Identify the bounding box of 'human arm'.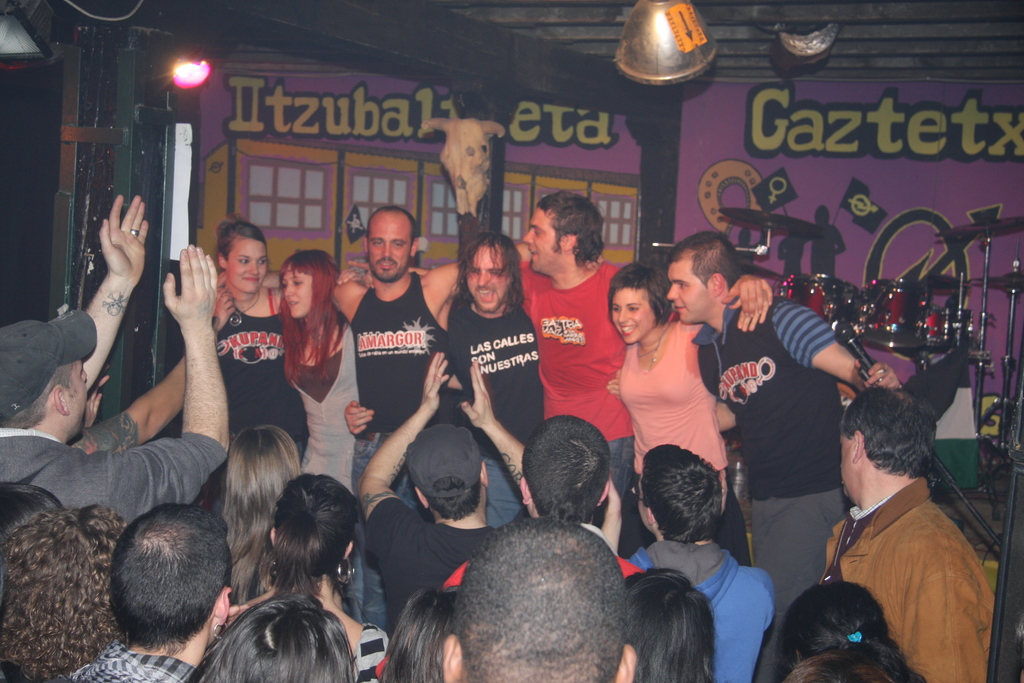
box=[111, 236, 229, 498].
